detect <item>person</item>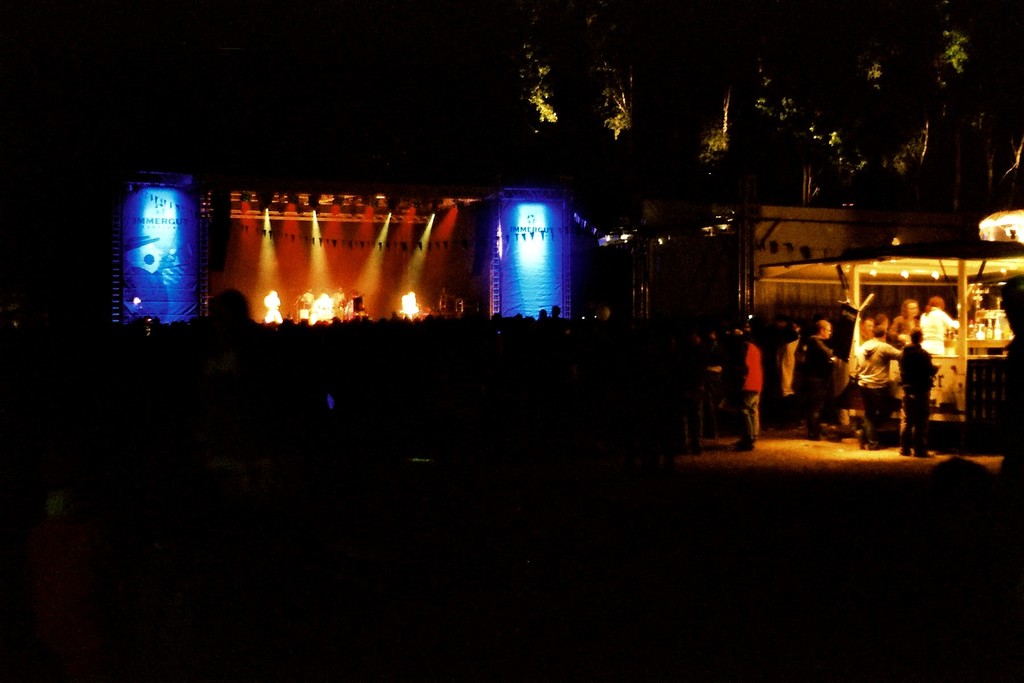
795:317:836:443
